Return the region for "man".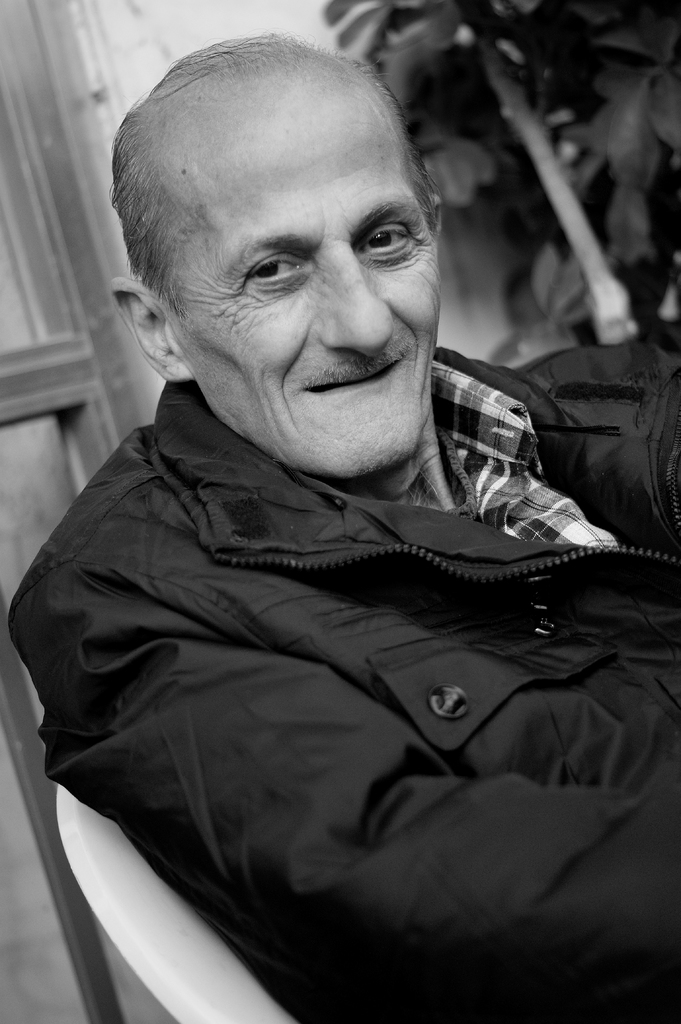
[x1=18, y1=26, x2=655, y2=945].
